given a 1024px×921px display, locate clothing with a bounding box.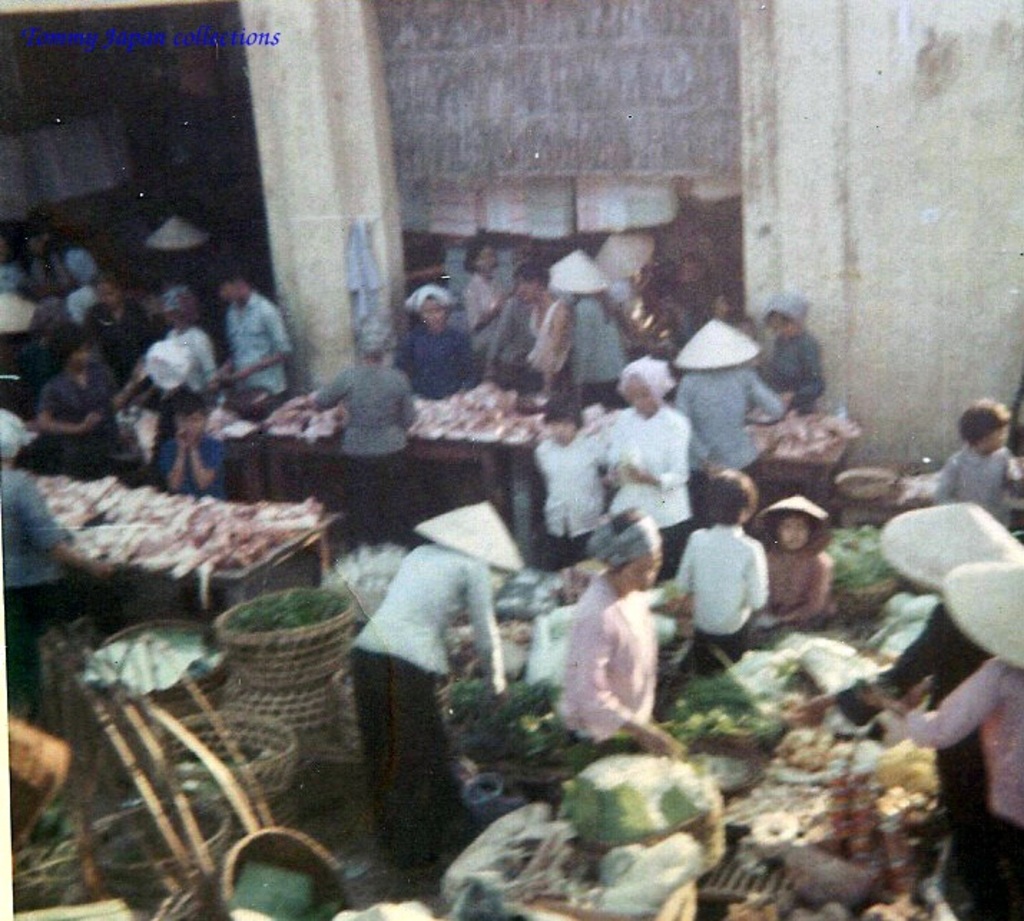
Located: select_region(315, 354, 424, 549).
